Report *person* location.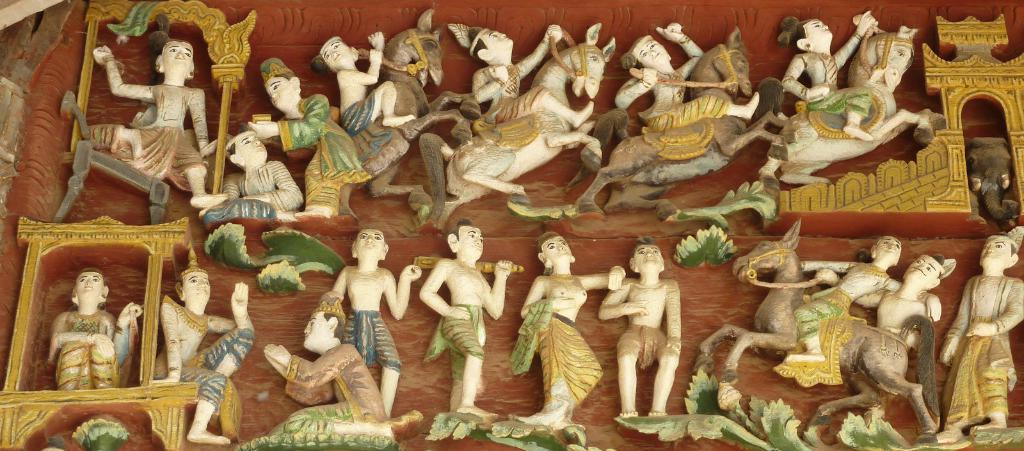
Report: <bbox>515, 228, 621, 420</bbox>.
